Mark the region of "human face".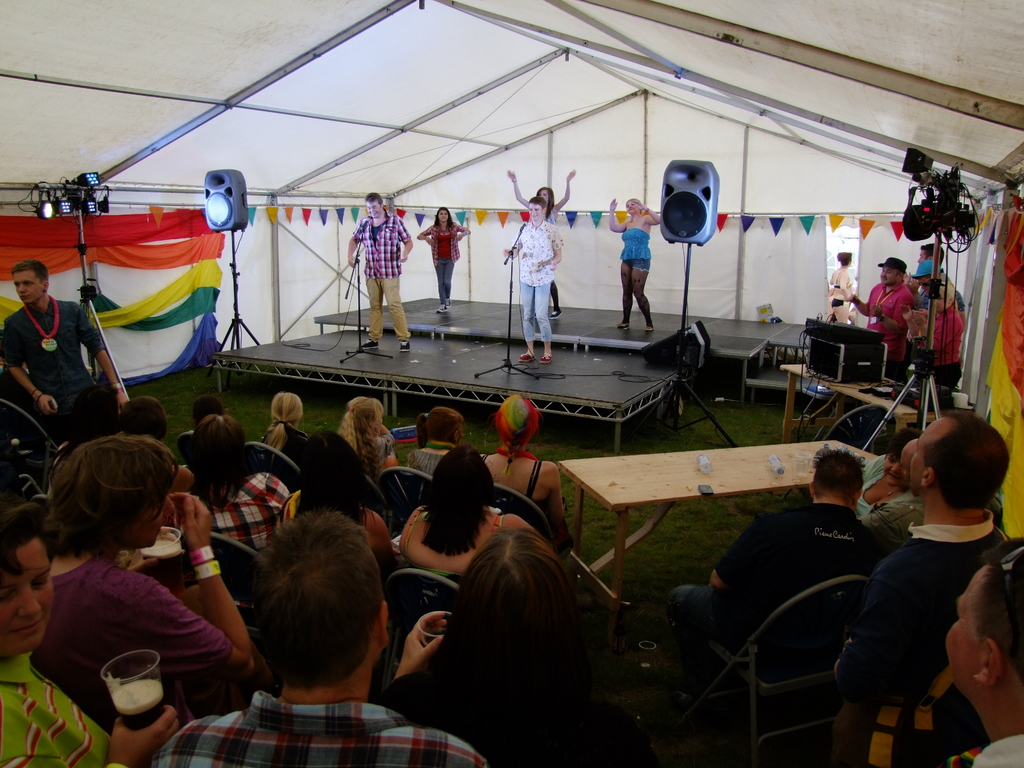
Region: (x1=364, y1=202, x2=381, y2=214).
